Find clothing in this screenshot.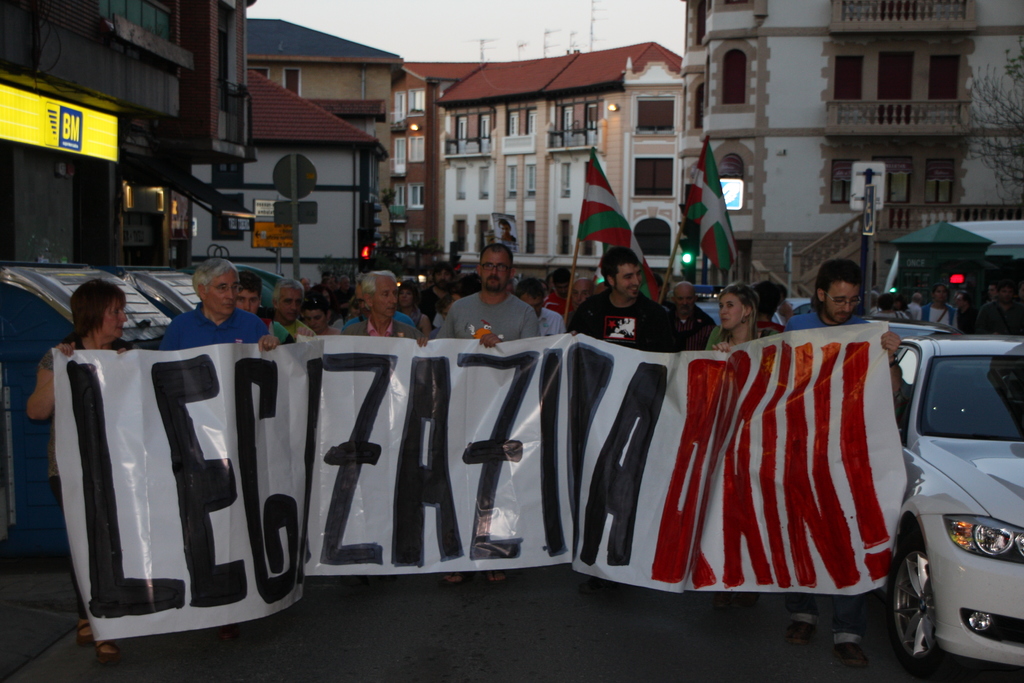
The bounding box for clothing is box(341, 318, 419, 334).
